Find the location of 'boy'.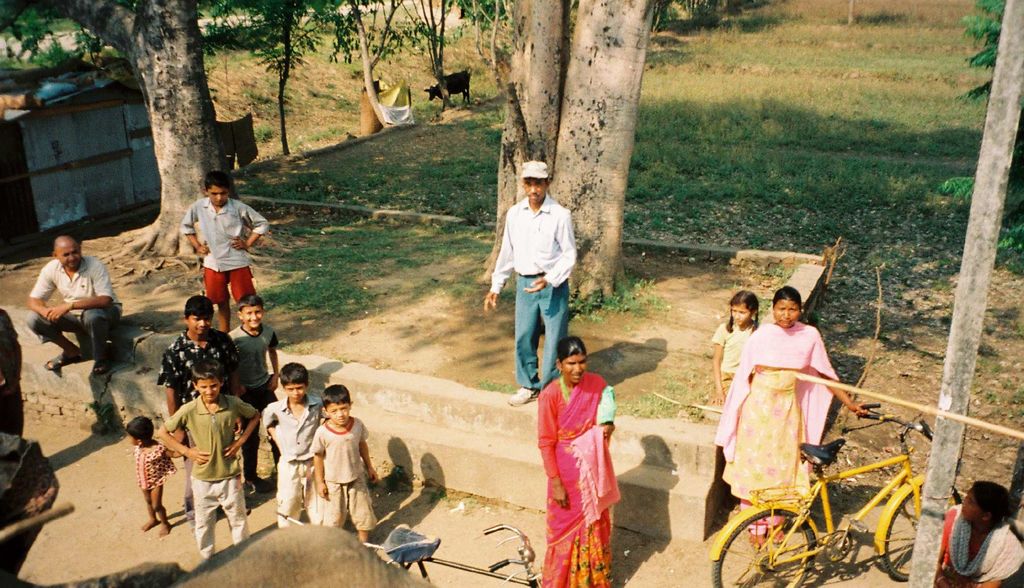
Location: bbox=(156, 359, 261, 561).
